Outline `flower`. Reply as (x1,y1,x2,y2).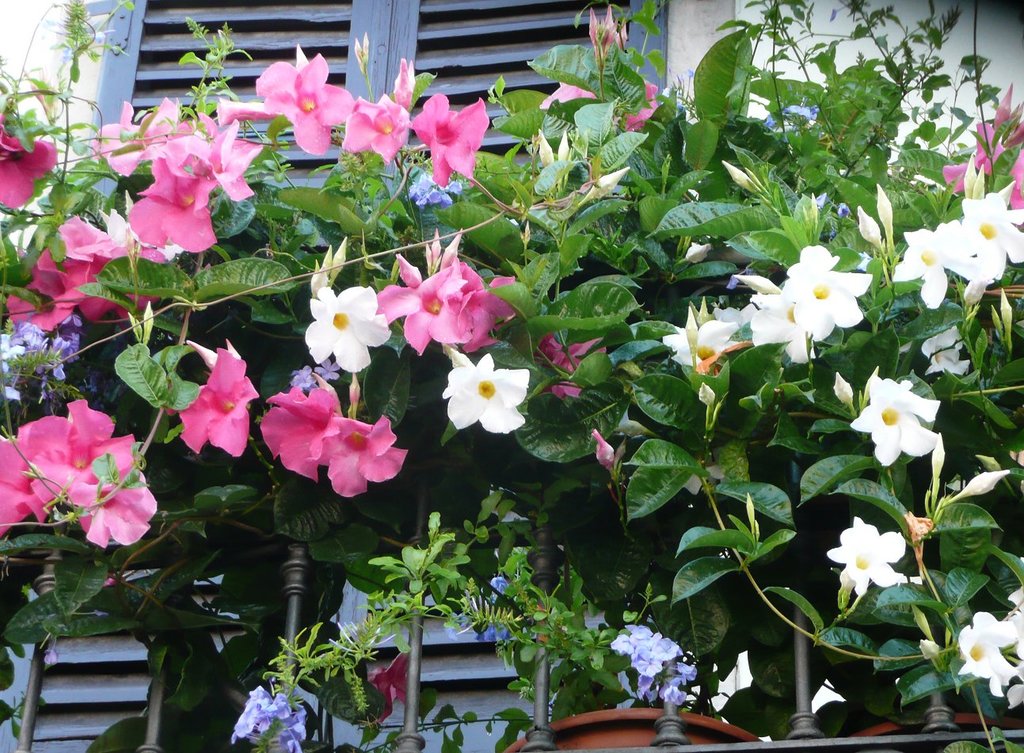
(177,344,267,463).
